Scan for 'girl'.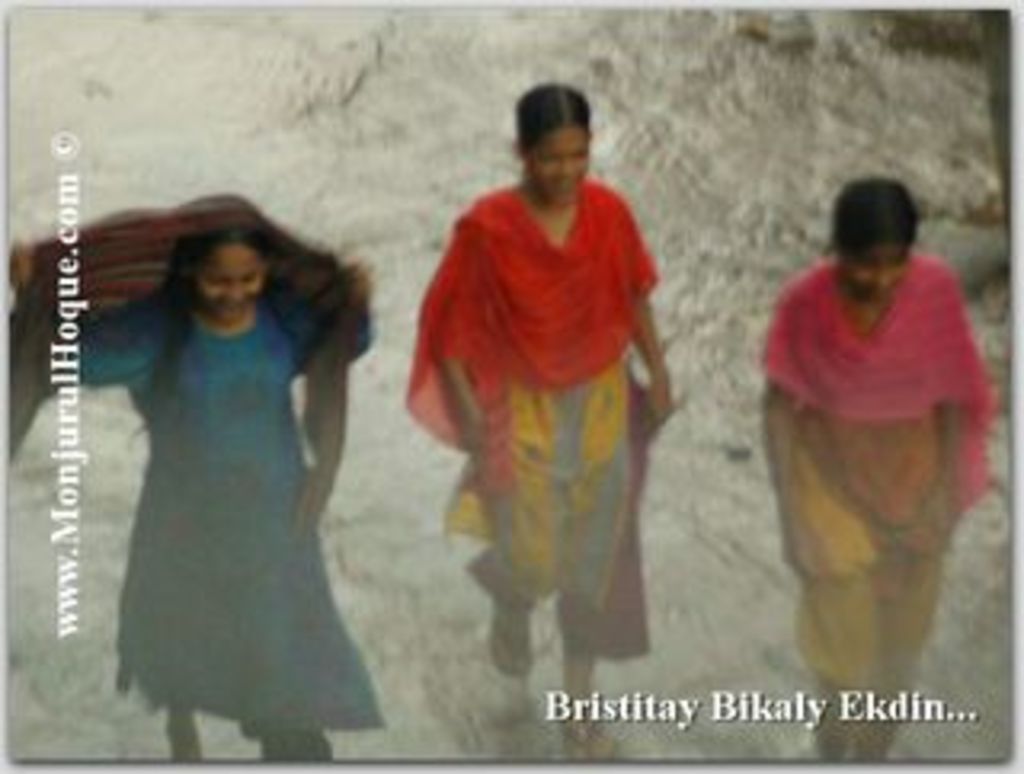
Scan result: 758/179/989/764.
